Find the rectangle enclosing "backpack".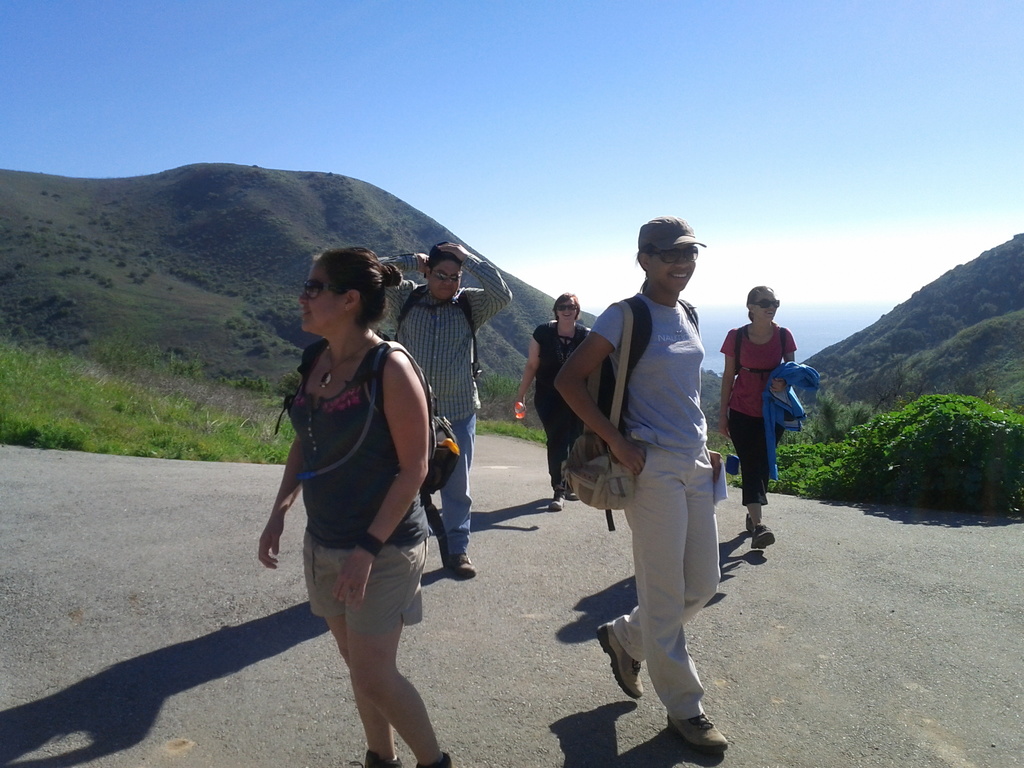
Rect(375, 271, 481, 378).
